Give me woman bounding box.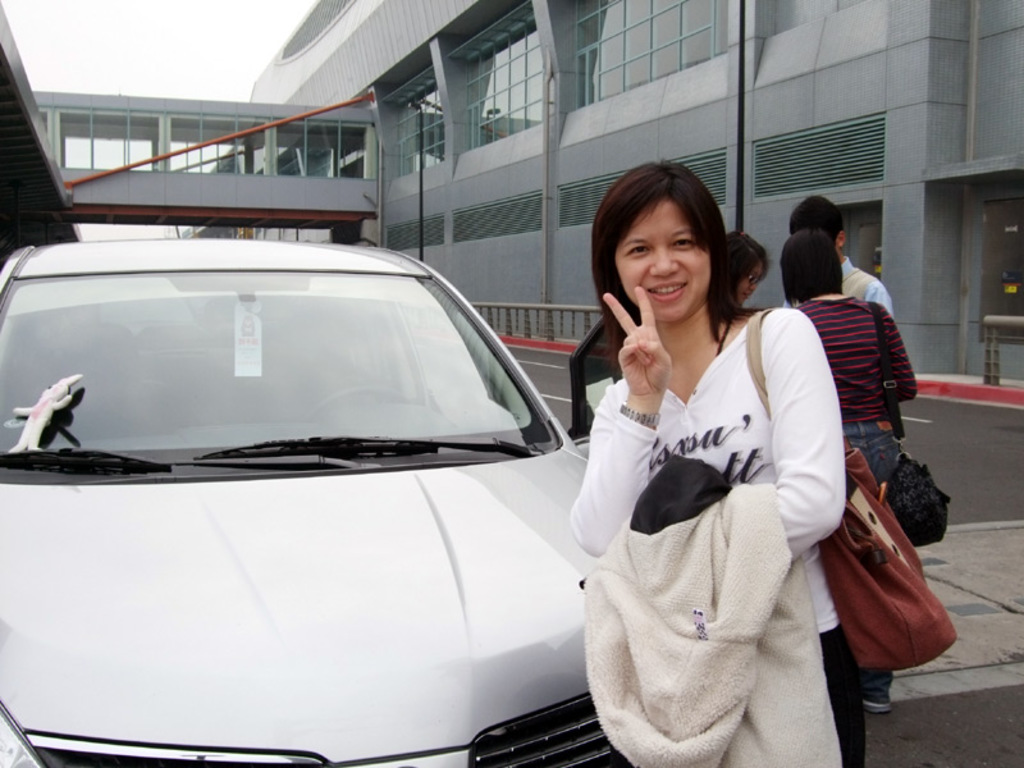
782/227/915/714.
